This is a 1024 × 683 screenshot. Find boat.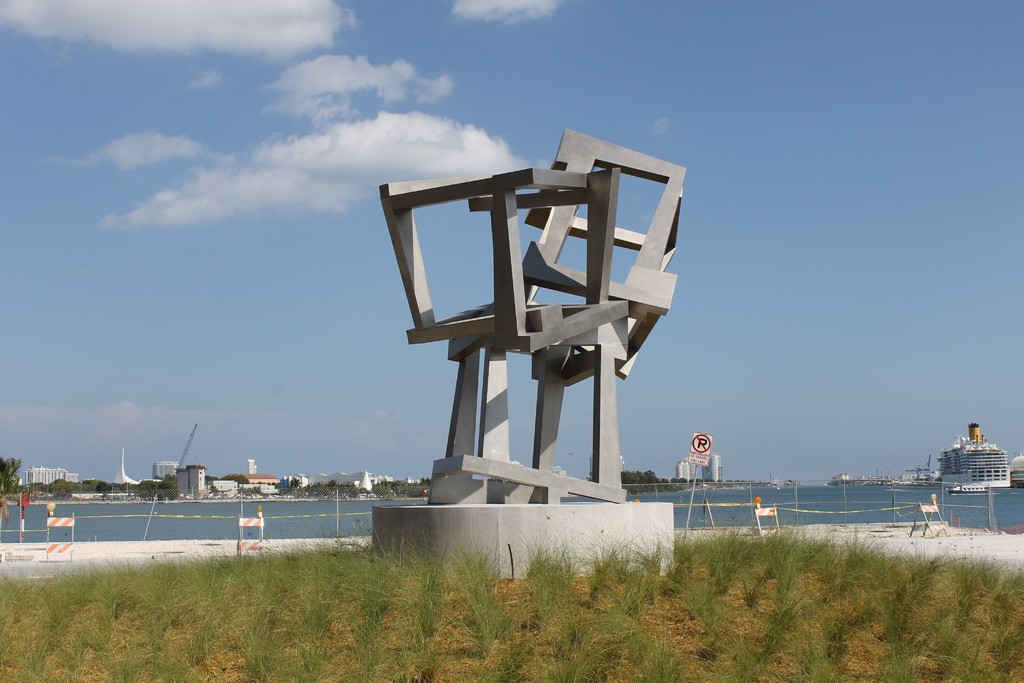
Bounding box: (left=944, top=481, right=986, bottom=493).
